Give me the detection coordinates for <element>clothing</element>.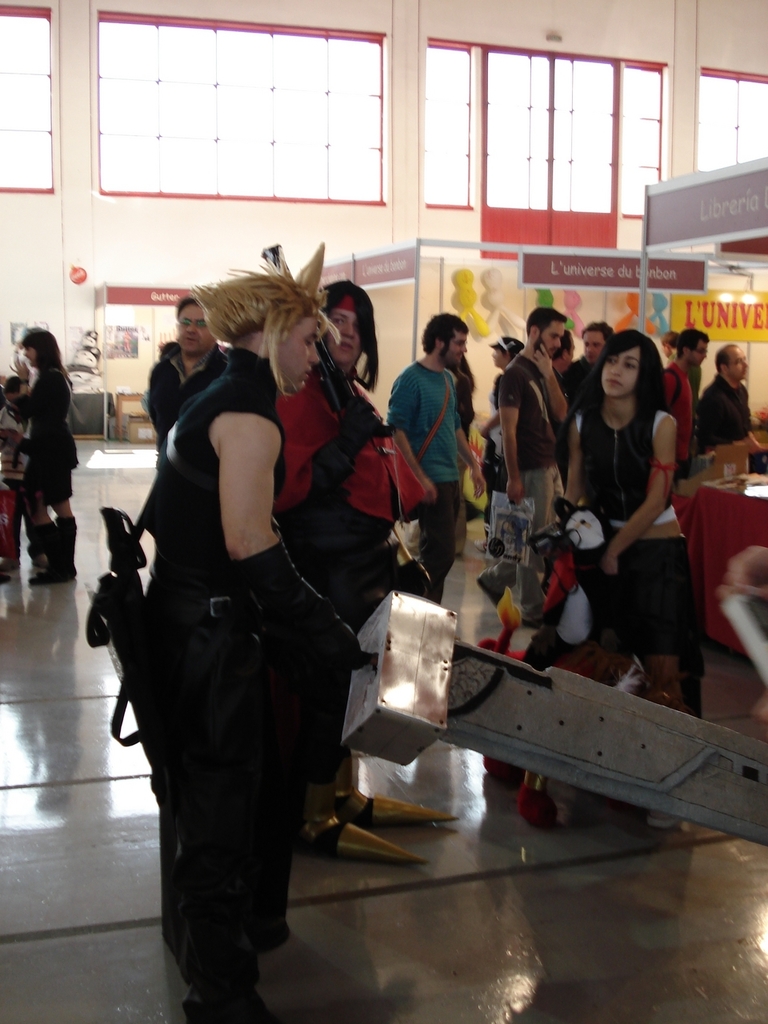
left=696, top=377, right=746, bottom=447.
